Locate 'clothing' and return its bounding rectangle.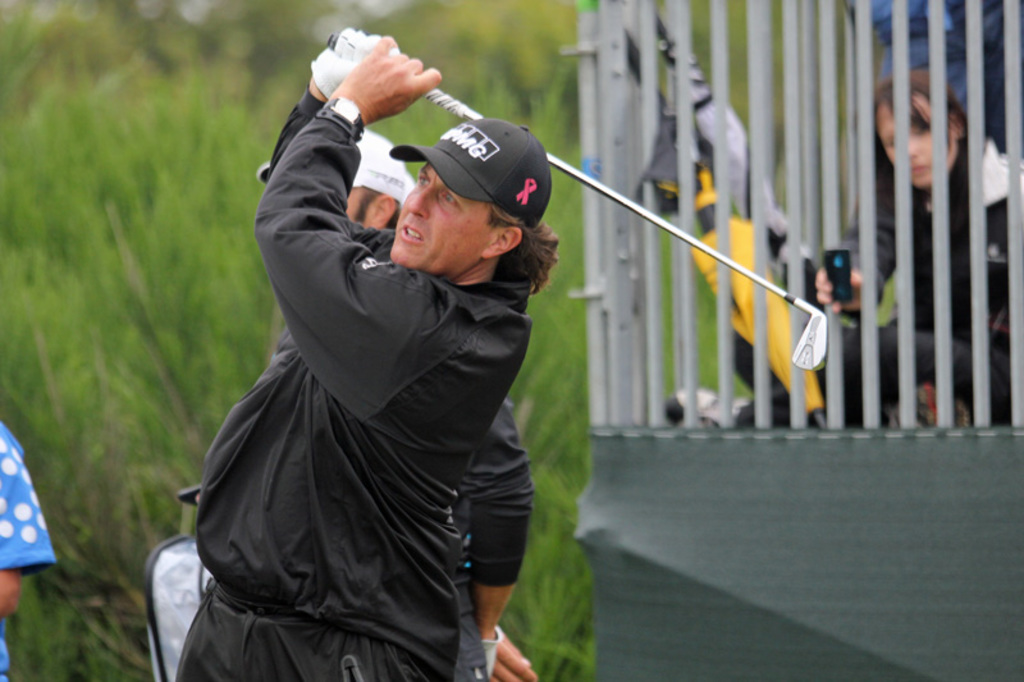
(0, 420, 56, 678).
